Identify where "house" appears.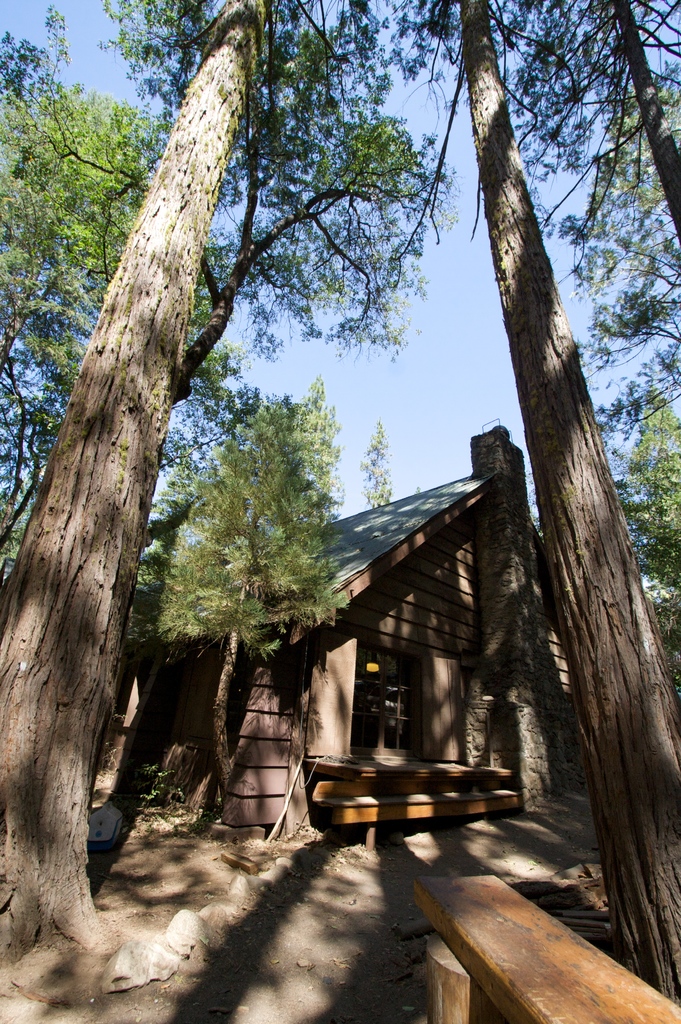
Appears at Rect(256, 419, 565, 841).
